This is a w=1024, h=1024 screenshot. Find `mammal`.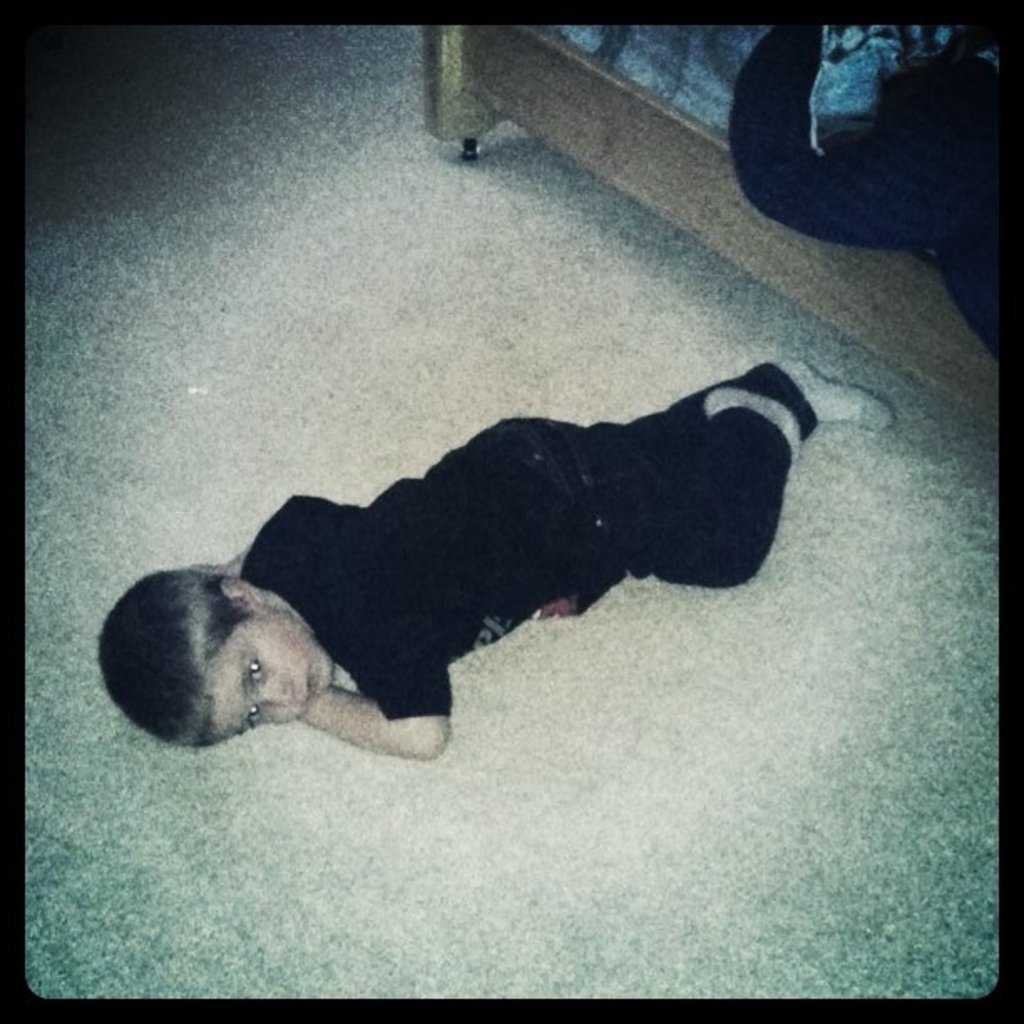
Bounding box: <box>147,390,808,800</box>.
